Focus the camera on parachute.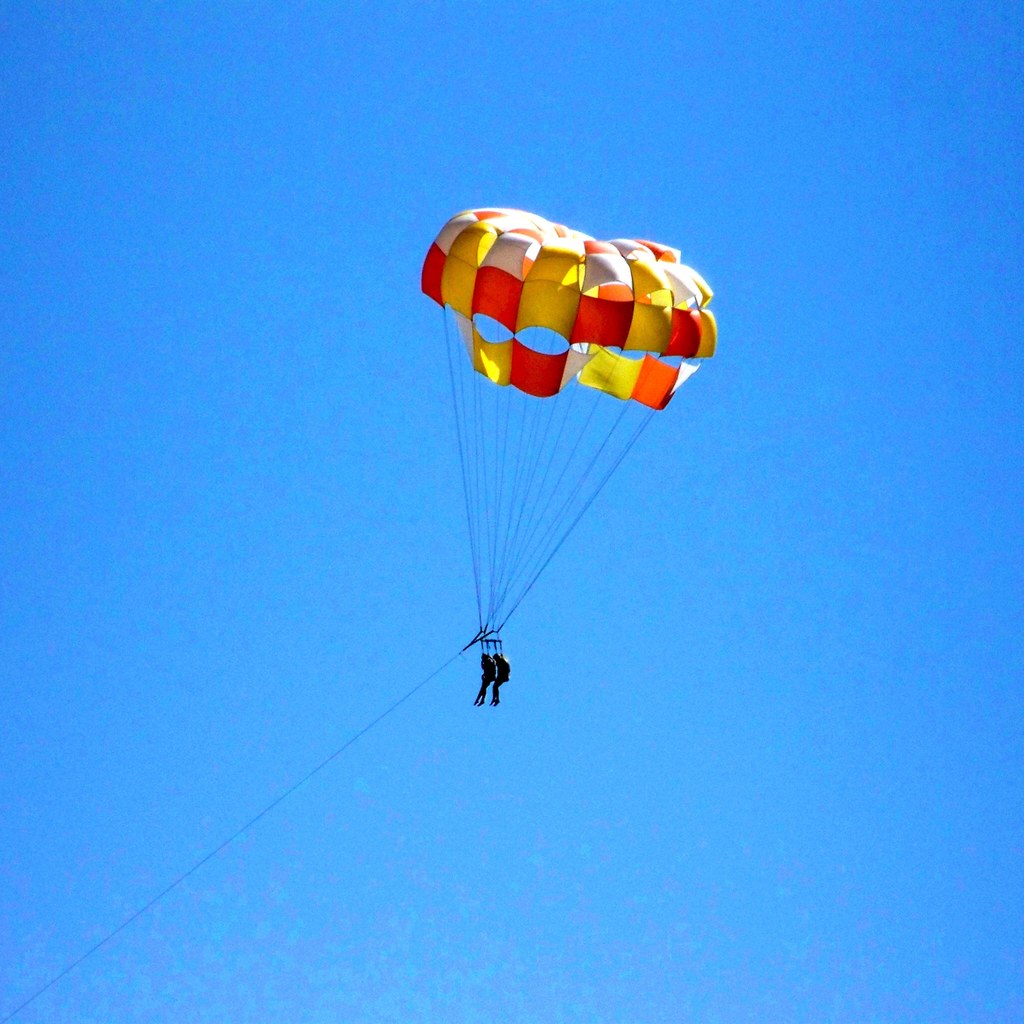
Focus region: pyautogui.locateOnScreen(427, 209, 711, 652).
